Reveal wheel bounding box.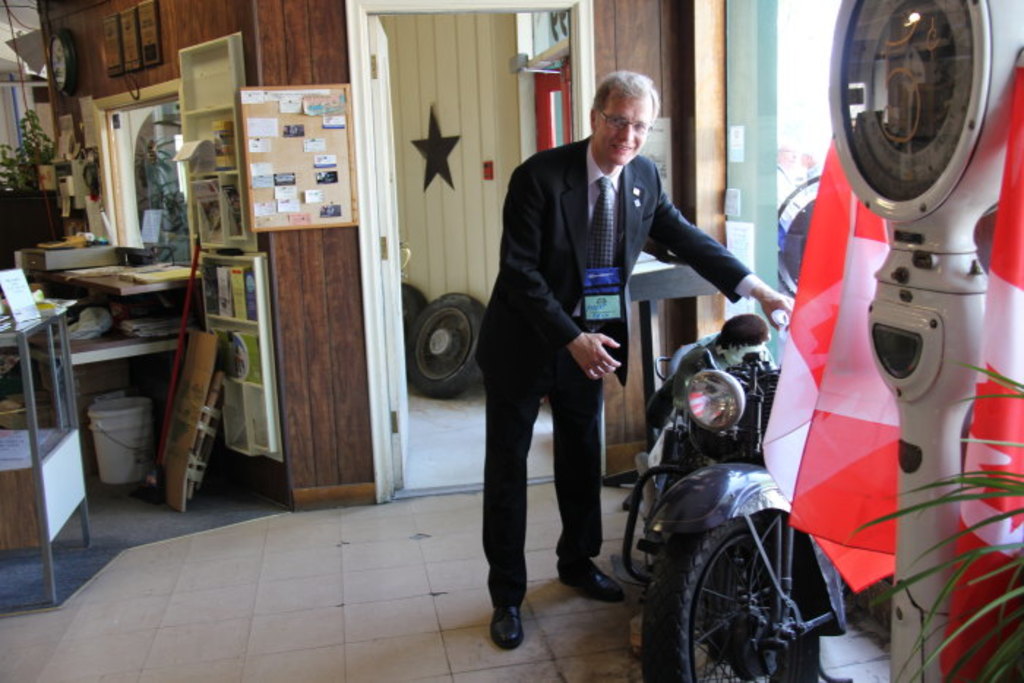
Revealed: {"left": 405, "top": 290, "right": 487, "bottom": 404}.
